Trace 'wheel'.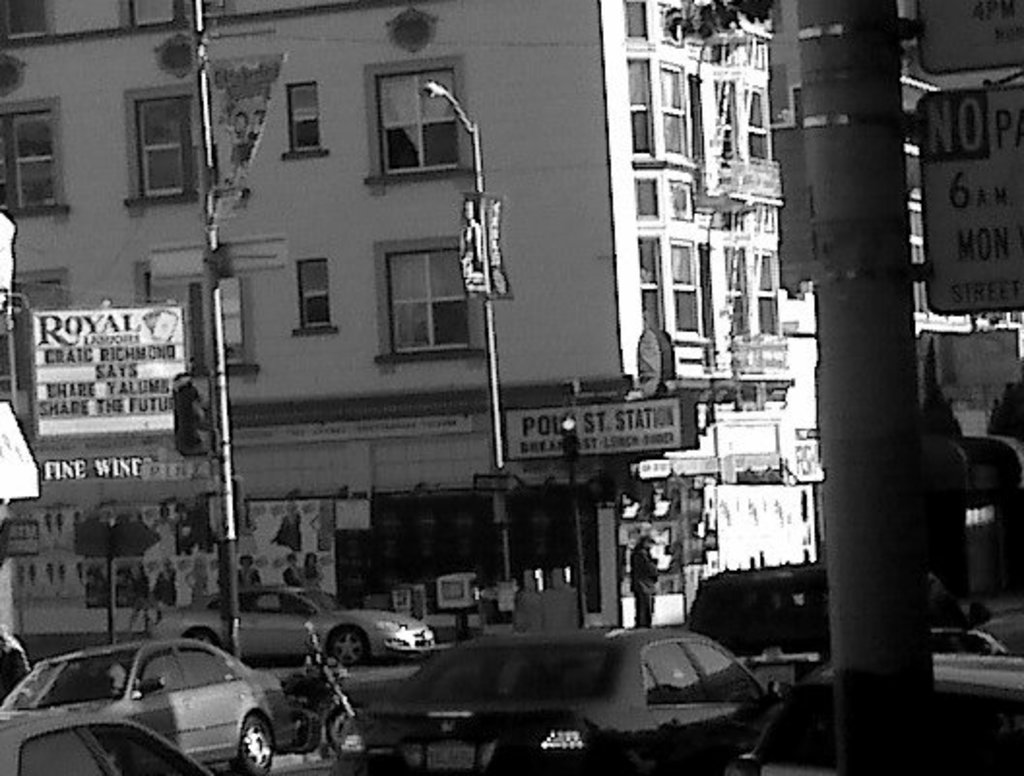
Traced to l=231, t=714, r=277, b=774.
